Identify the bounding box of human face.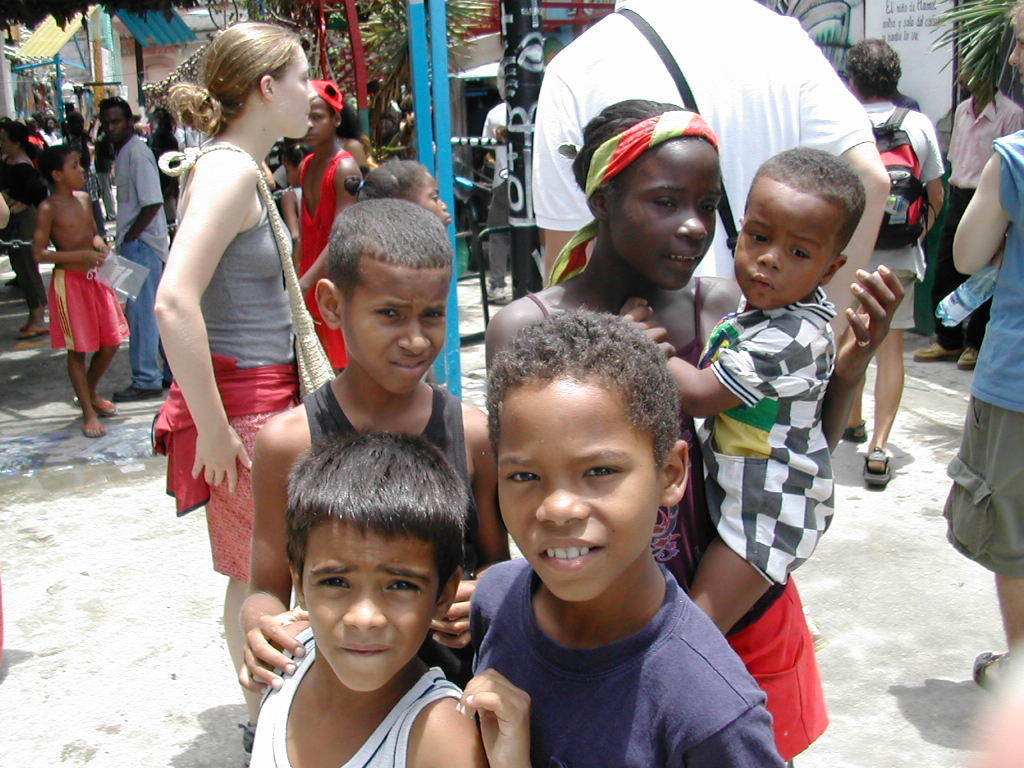
x1=609 y1=146 x2=723 y2=288.
